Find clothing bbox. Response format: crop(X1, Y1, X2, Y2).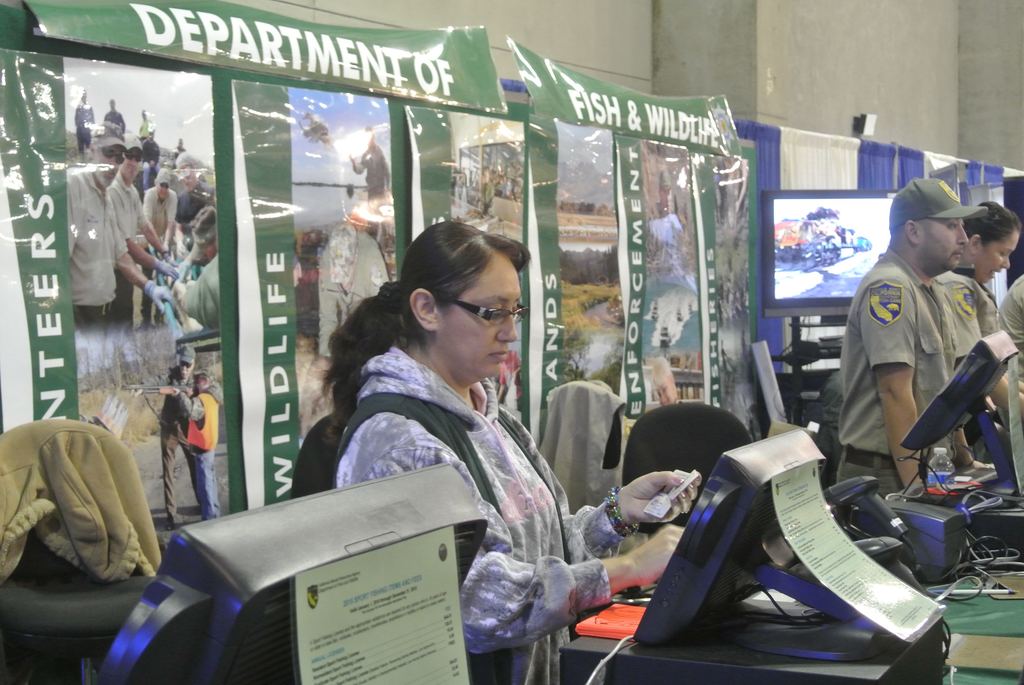
crop(148, 375, 193, 498).
